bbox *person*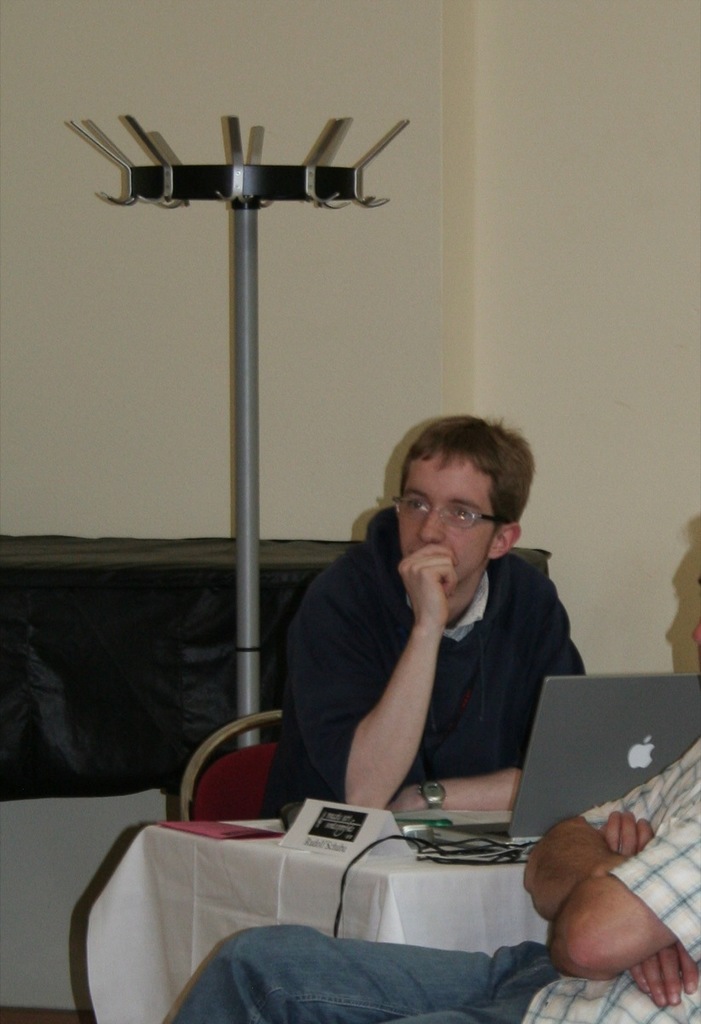
<box>176,575,700,1023</box>
